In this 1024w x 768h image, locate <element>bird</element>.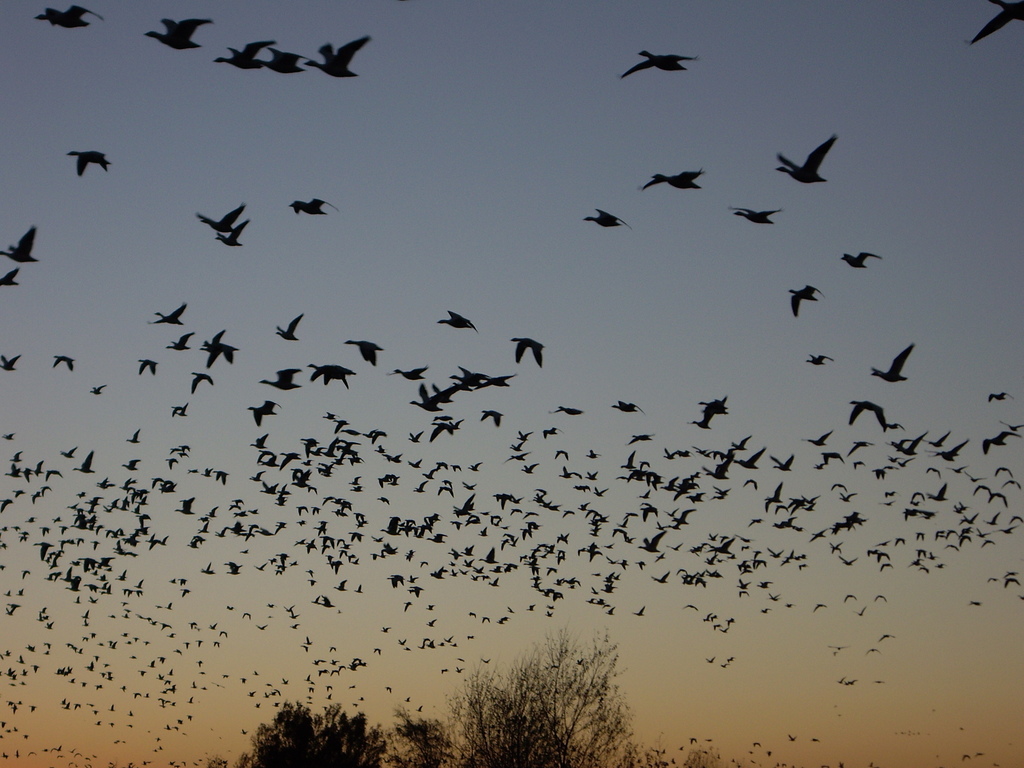
Bounding box: <region>481, 410, 502, 426</region>.
